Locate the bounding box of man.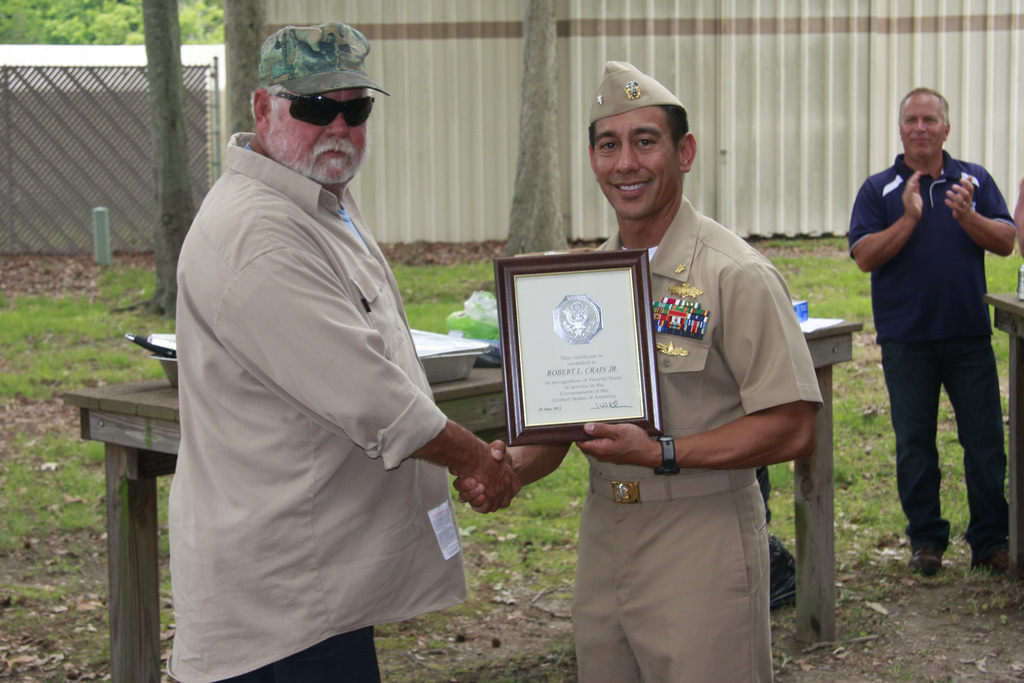
Bounding box: left=454, top=54, right=822, bottom=682.
